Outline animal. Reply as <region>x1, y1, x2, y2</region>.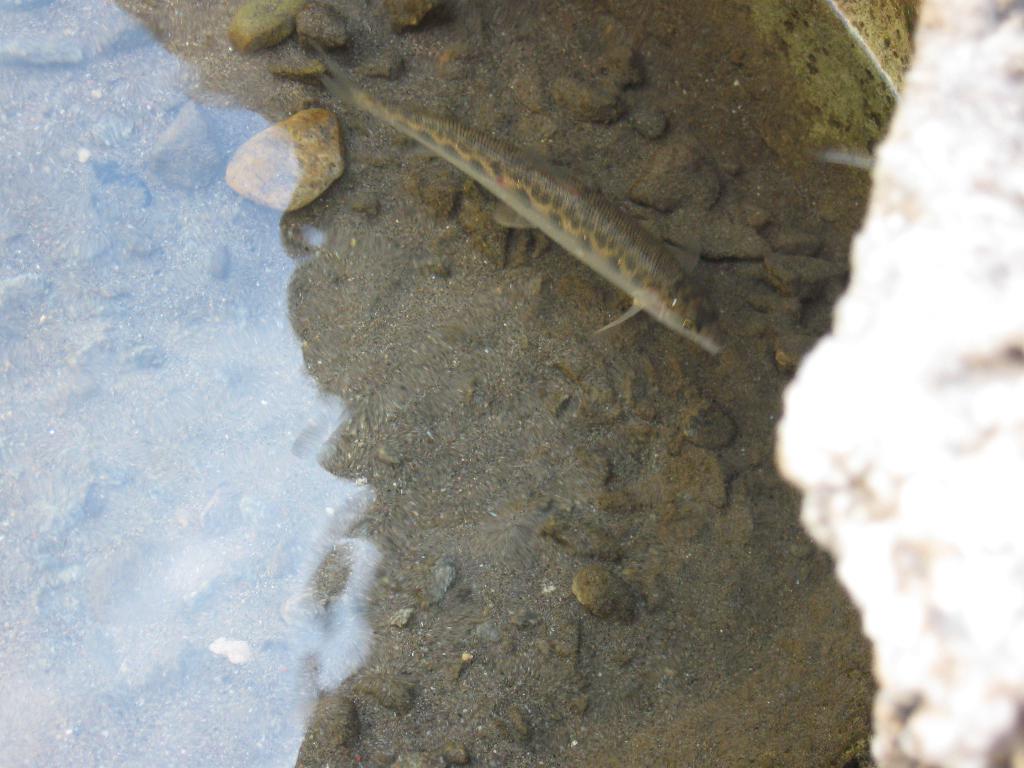
<region>314, 32, 726, 356</region>.
